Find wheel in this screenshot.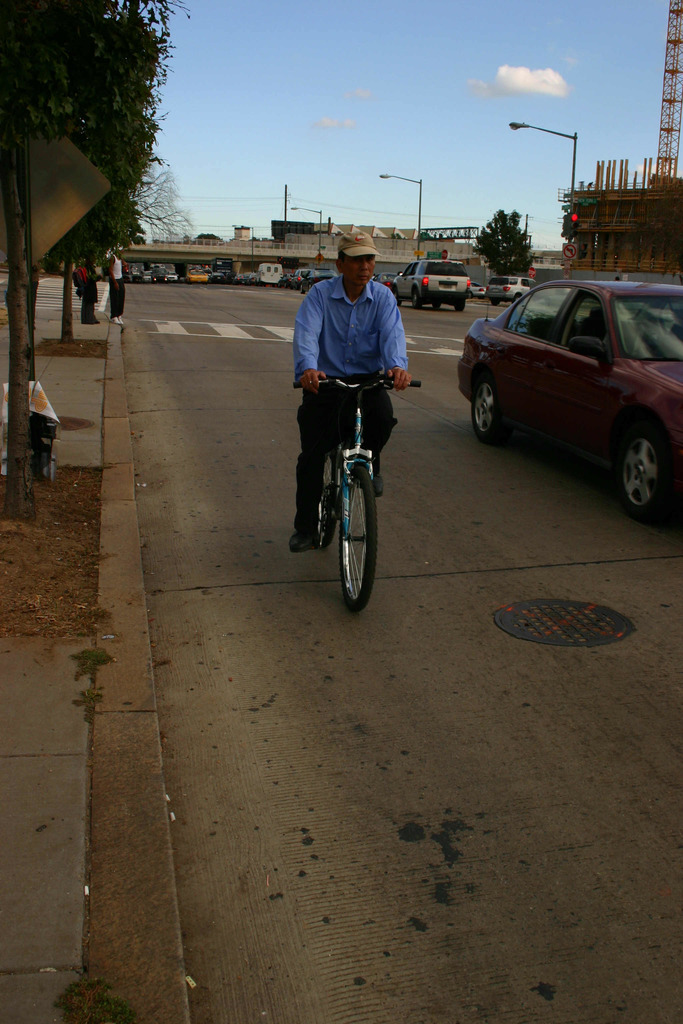
The bounding box for wheel is 324,464,384,606.
